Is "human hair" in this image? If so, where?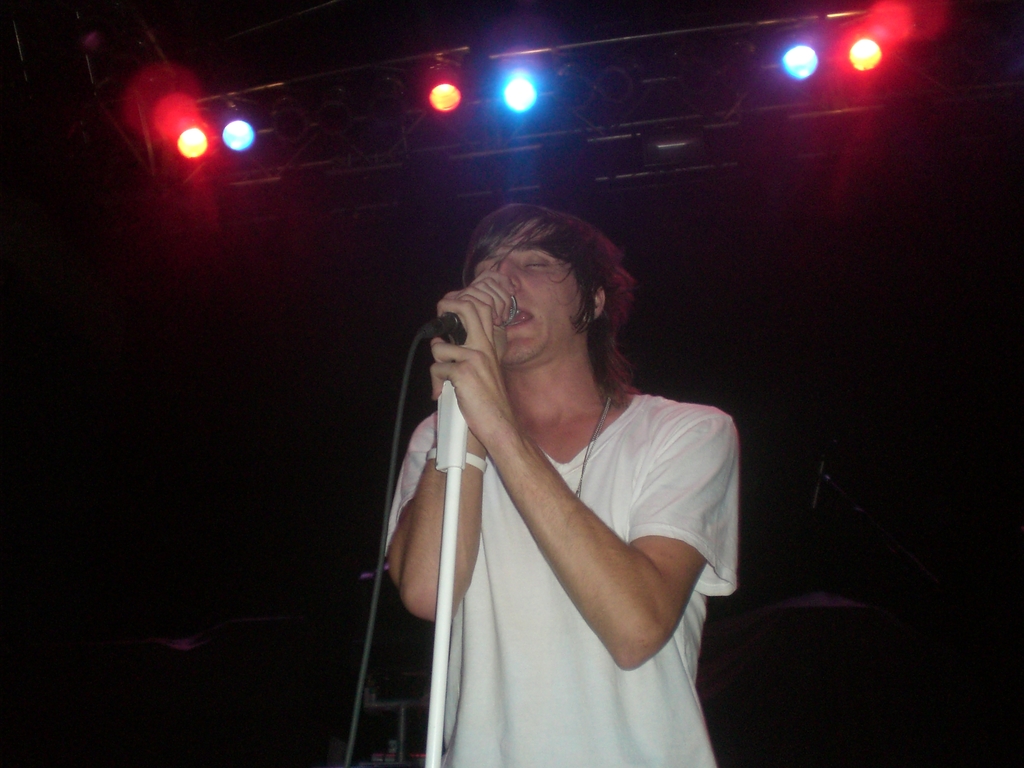
Yes, at crop(439, 203, 620, 387).
